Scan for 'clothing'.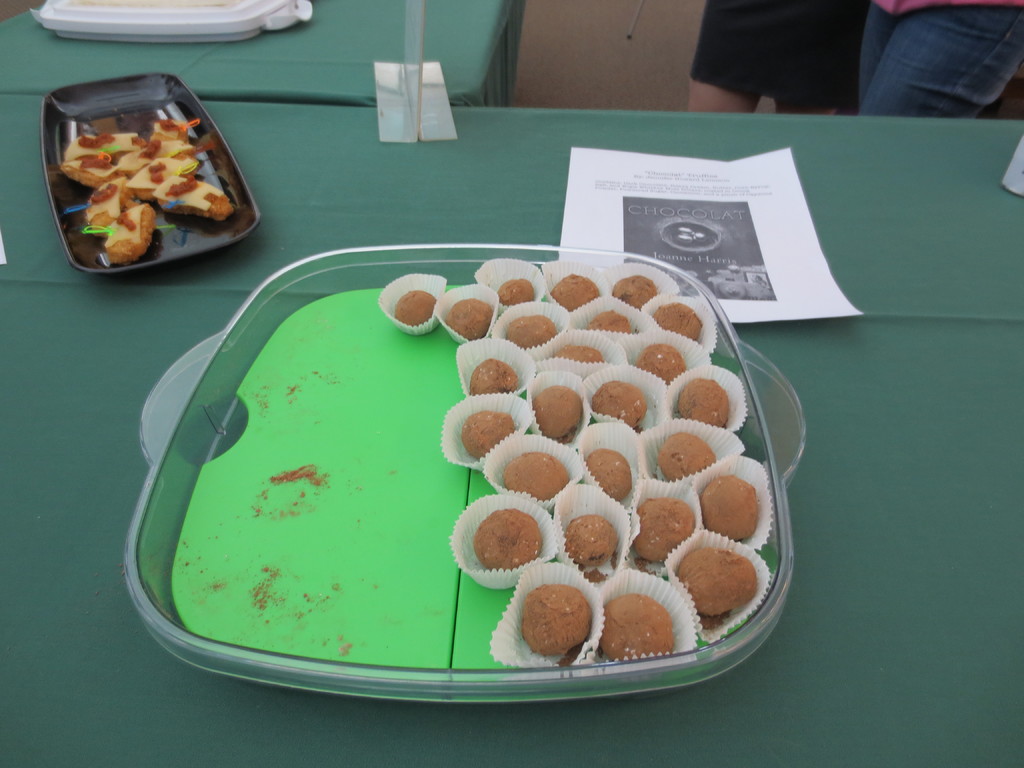
Scan result: <region>694, 0, 883, 113</region>.
